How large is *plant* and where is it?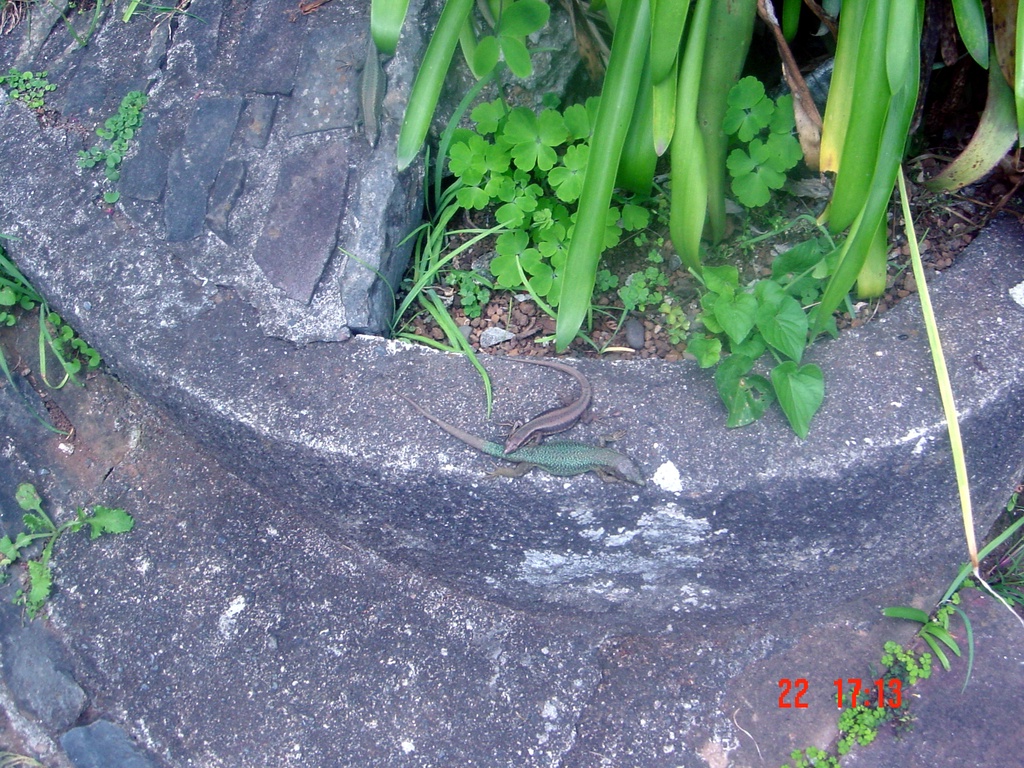
Bounding box: (680, 239, 857, 439).
